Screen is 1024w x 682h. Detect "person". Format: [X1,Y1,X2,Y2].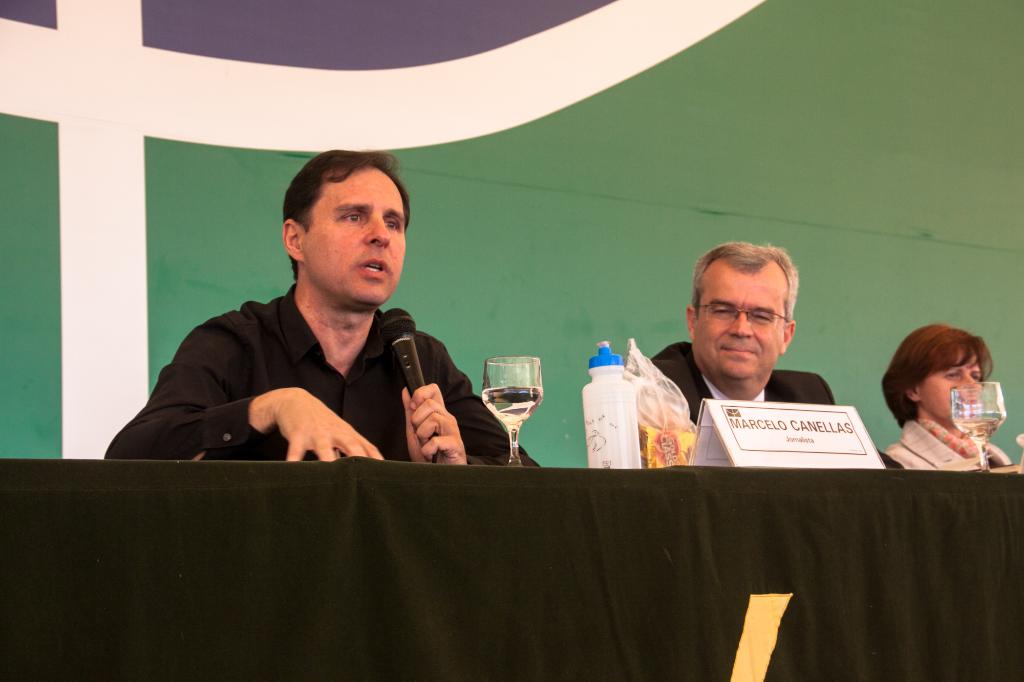
[151,147,500,484].
